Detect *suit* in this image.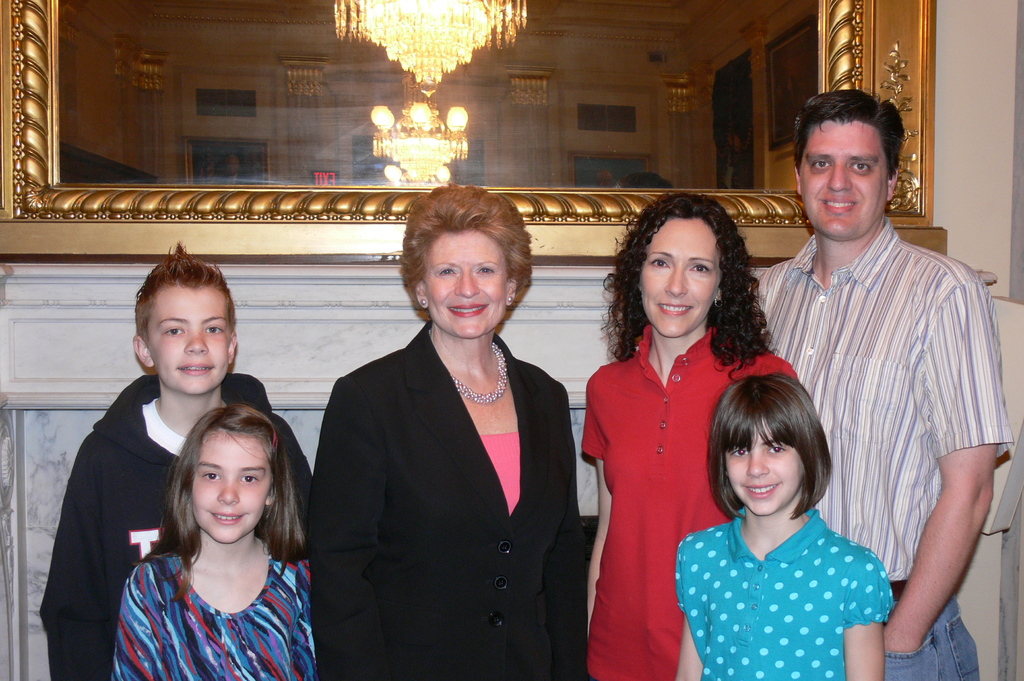
Detection: left=306, top=234, right=597, bottom=674.
